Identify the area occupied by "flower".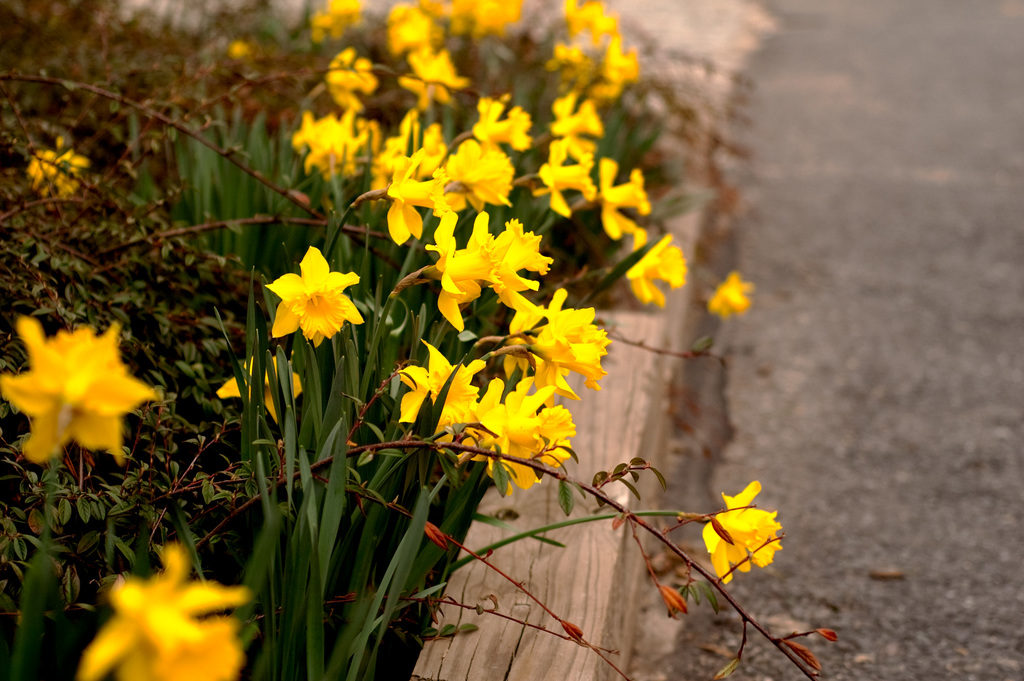
Area: [left=252, top=245, right=362, bottom=347].
